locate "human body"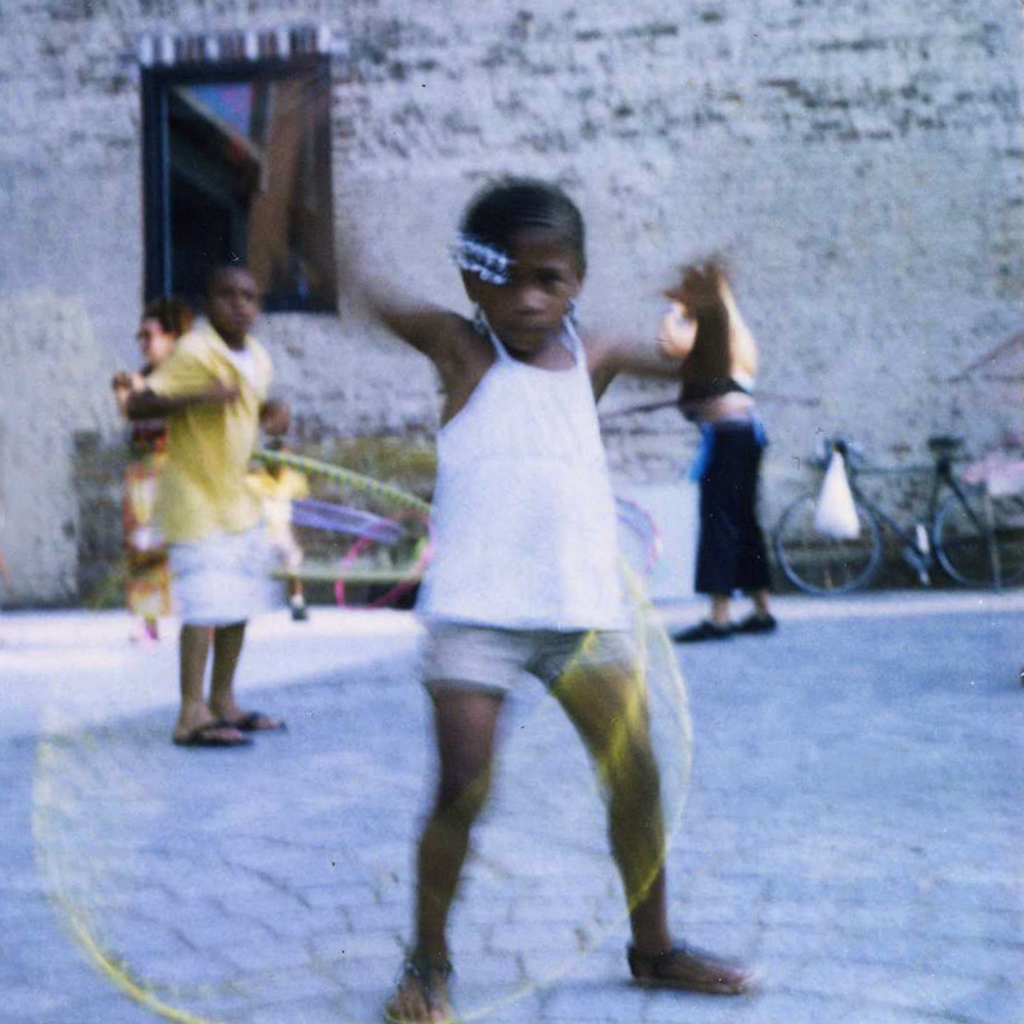
left=673, top=267, right=772, bottom=643
